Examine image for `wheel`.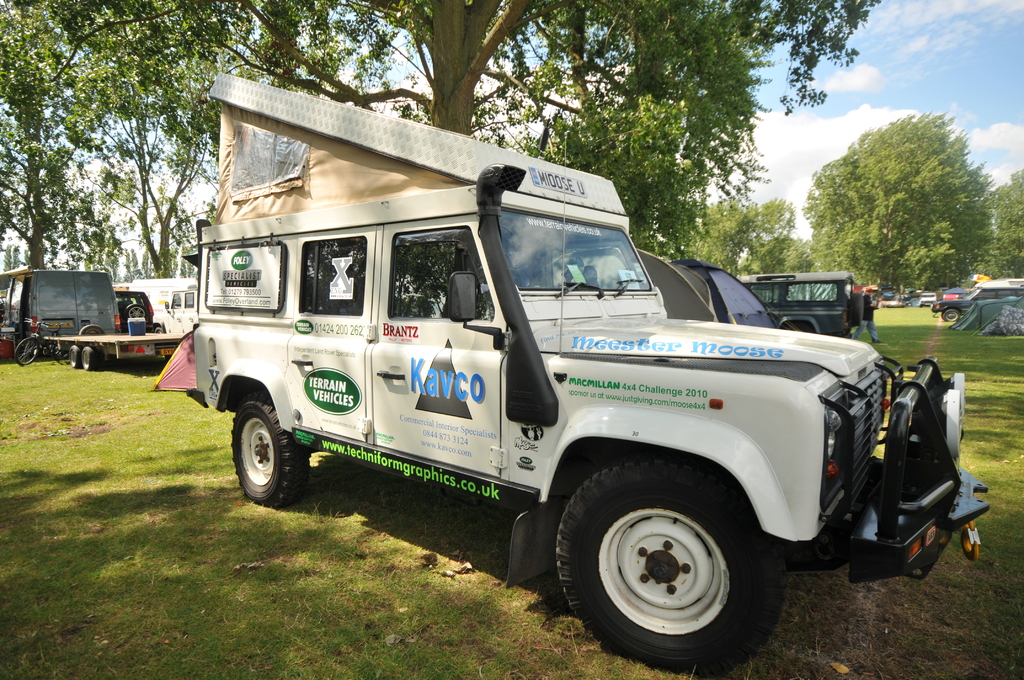
Examination result: Rect(82, 348, 97, 371).
